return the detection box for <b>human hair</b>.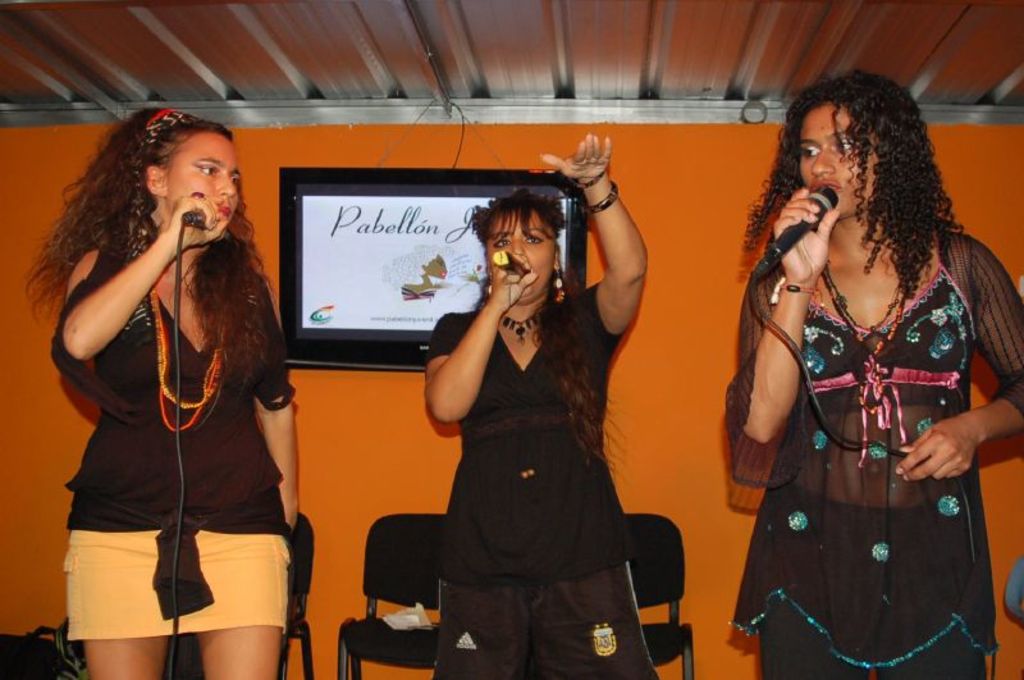
left=24, top=102, right=278, bottom=406.
